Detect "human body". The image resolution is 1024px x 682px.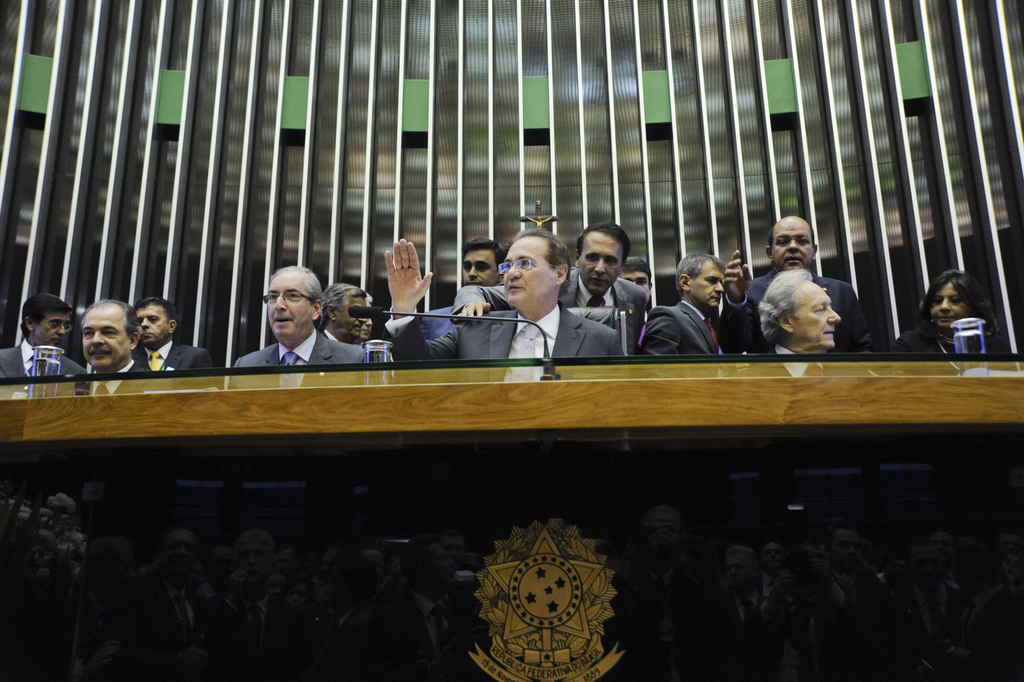
bbox(3, 295, 85, 391).
